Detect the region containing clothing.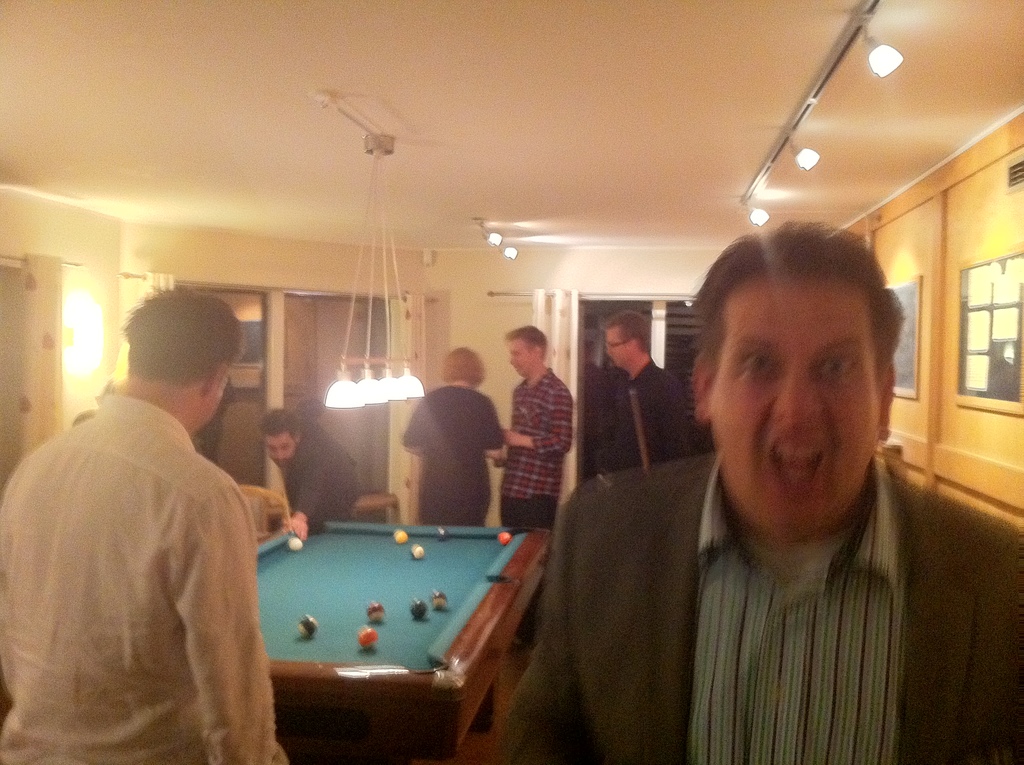
left=502, top=451, right=1023, bottom=764.
